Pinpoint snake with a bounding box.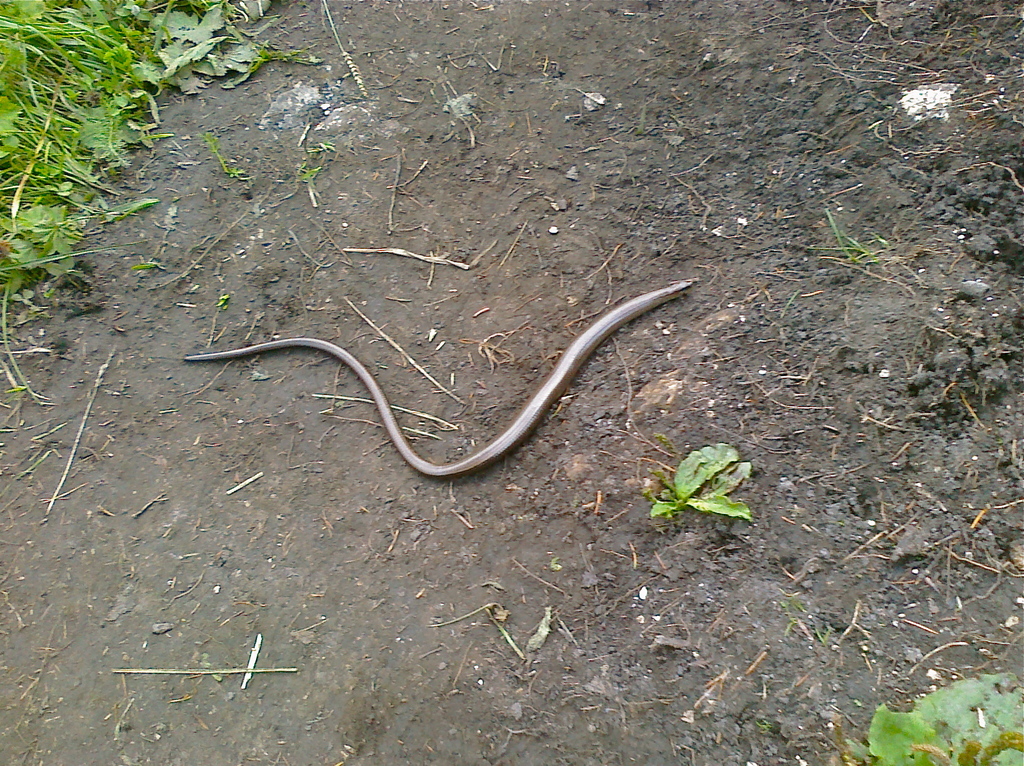
Rect(185, 280, 694, 477).
